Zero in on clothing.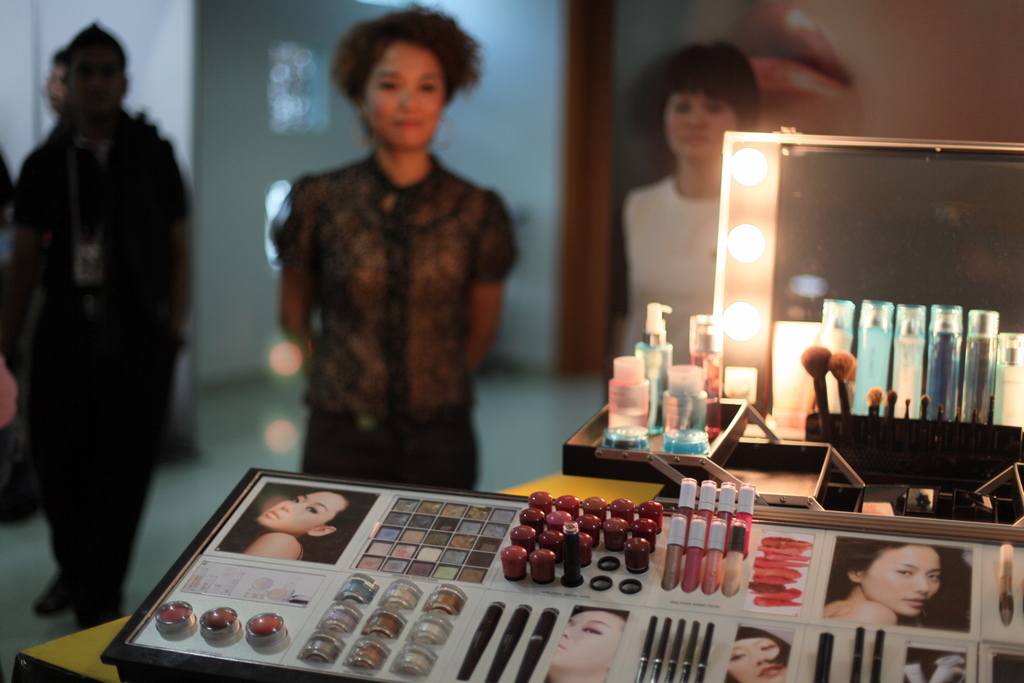
Zeroed in: rect(255, 103, 528, 482).
